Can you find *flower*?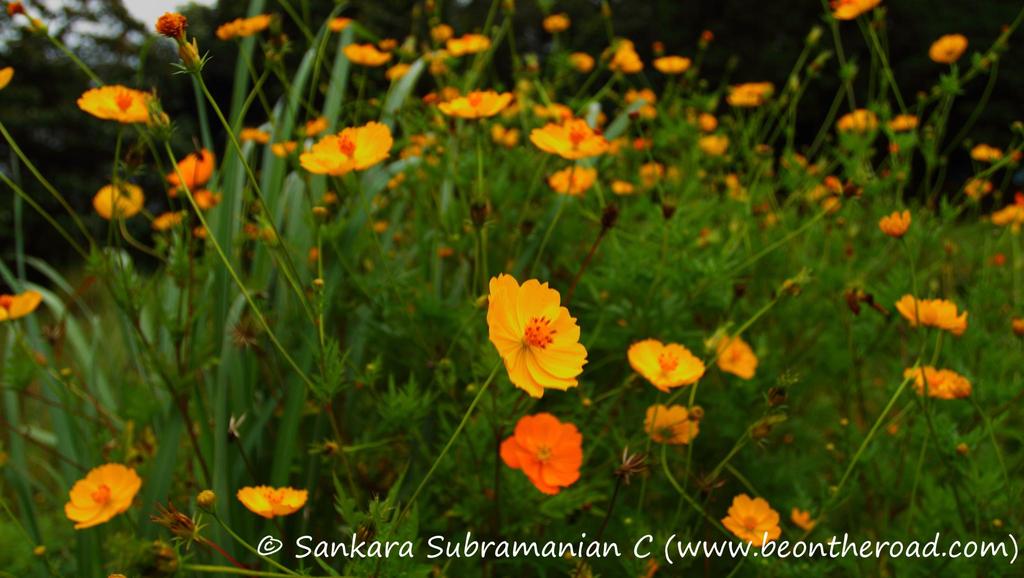
Yes, bounding box: box=[968, 149, 1003, 164].
